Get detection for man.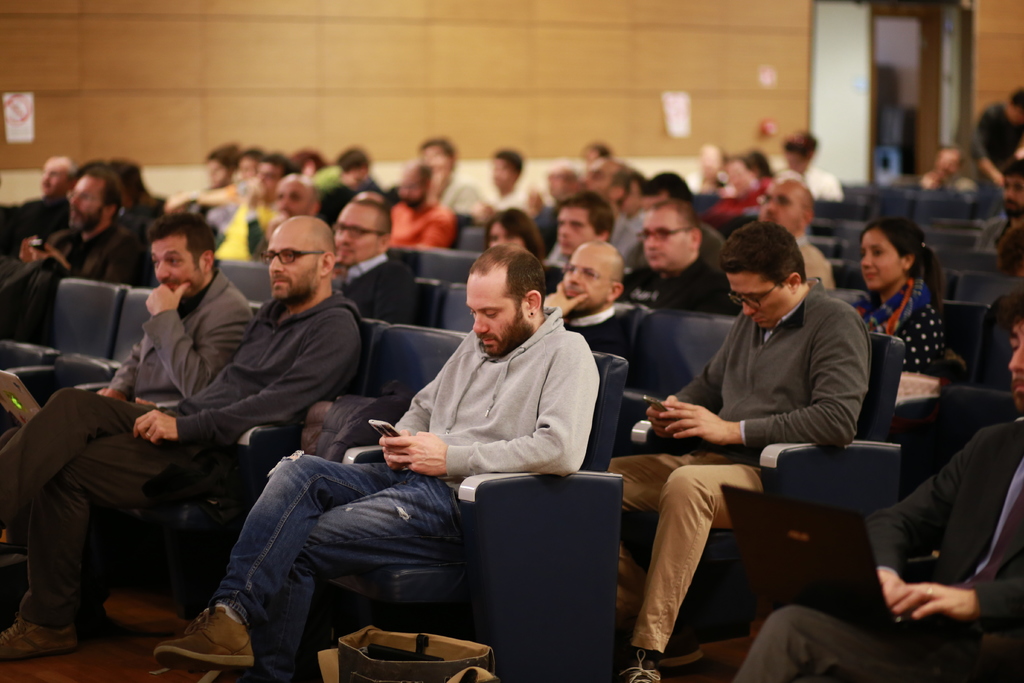
Detection: 141/239/605/682.
